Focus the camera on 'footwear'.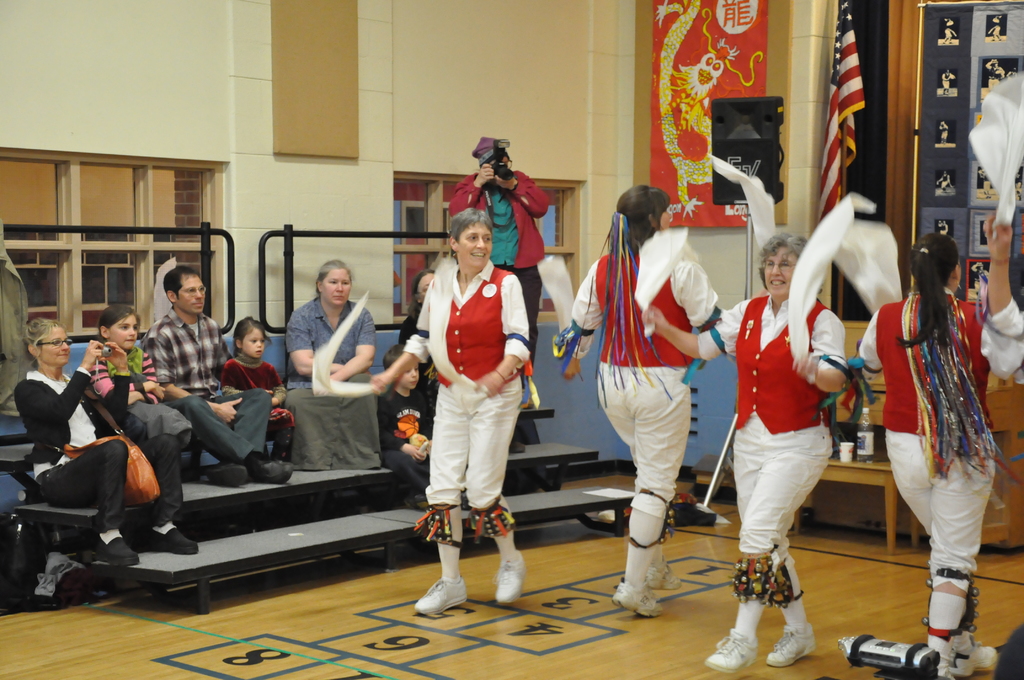
Focus region: (left=703, top=627, right=758, bottom=676).
